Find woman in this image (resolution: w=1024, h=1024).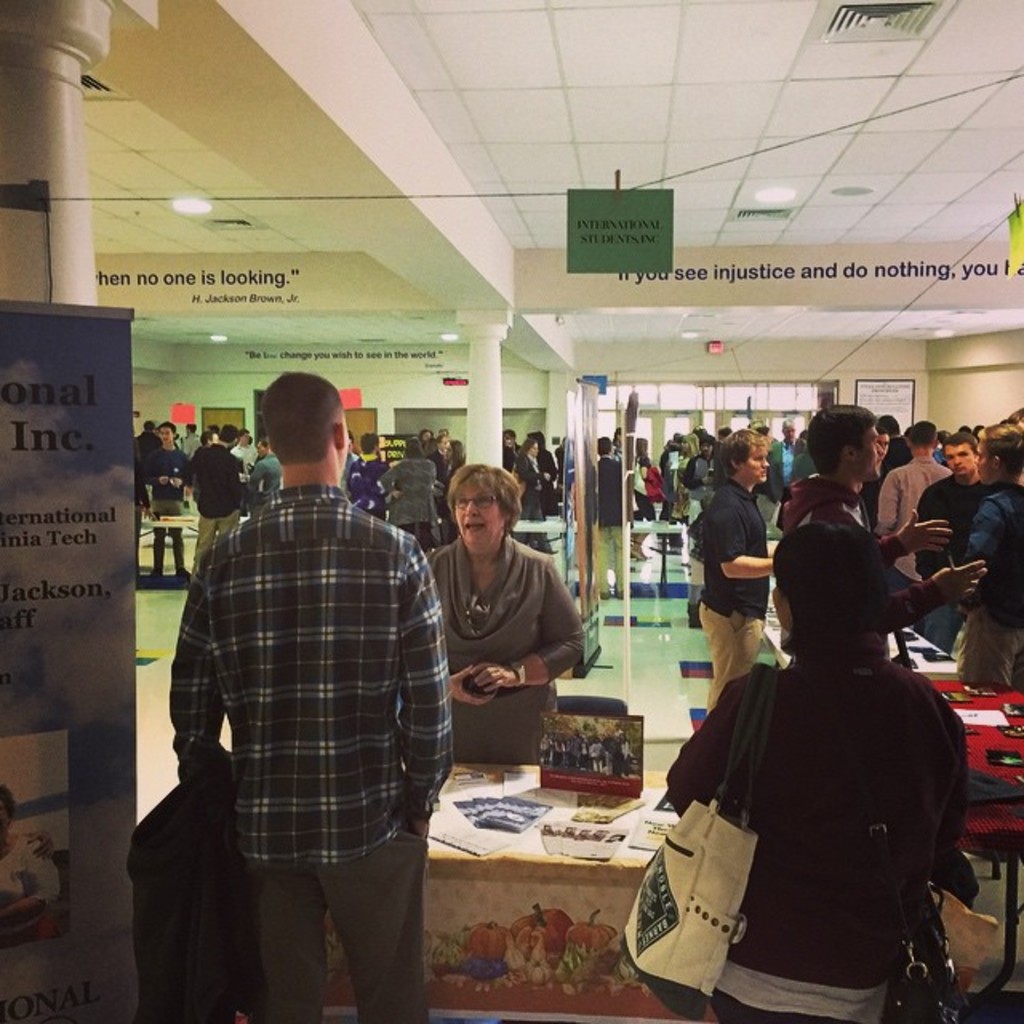
[664,518,973,1022].
